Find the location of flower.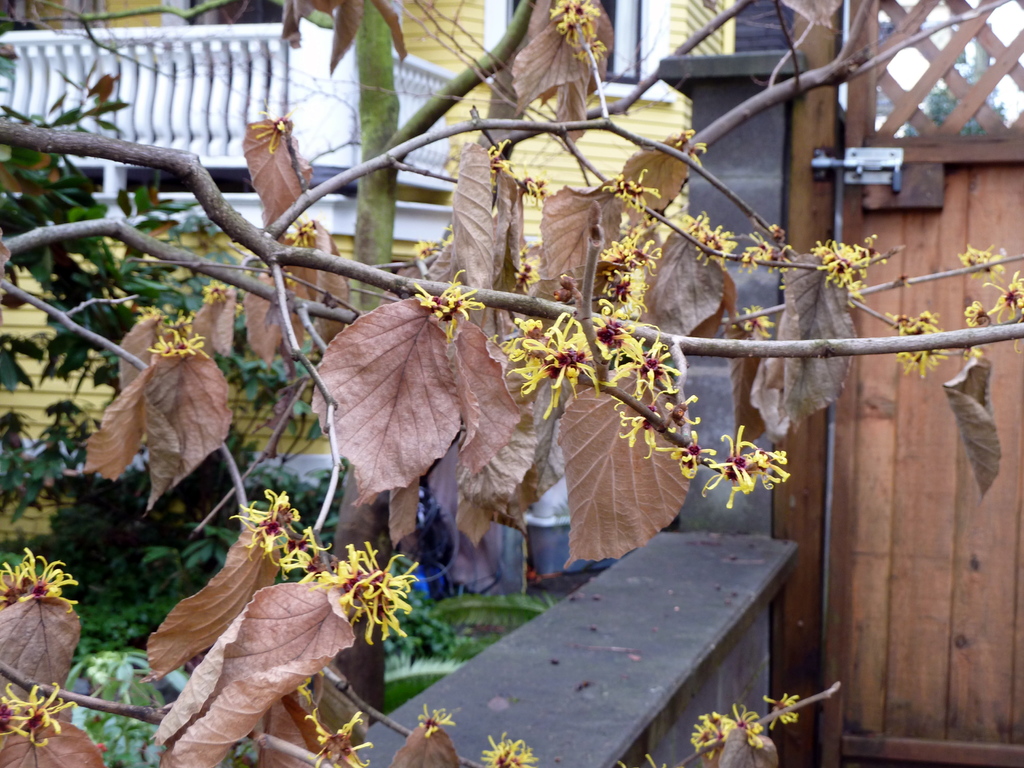
Location: <bbox>307, 712, 364, 767</bbox>.
